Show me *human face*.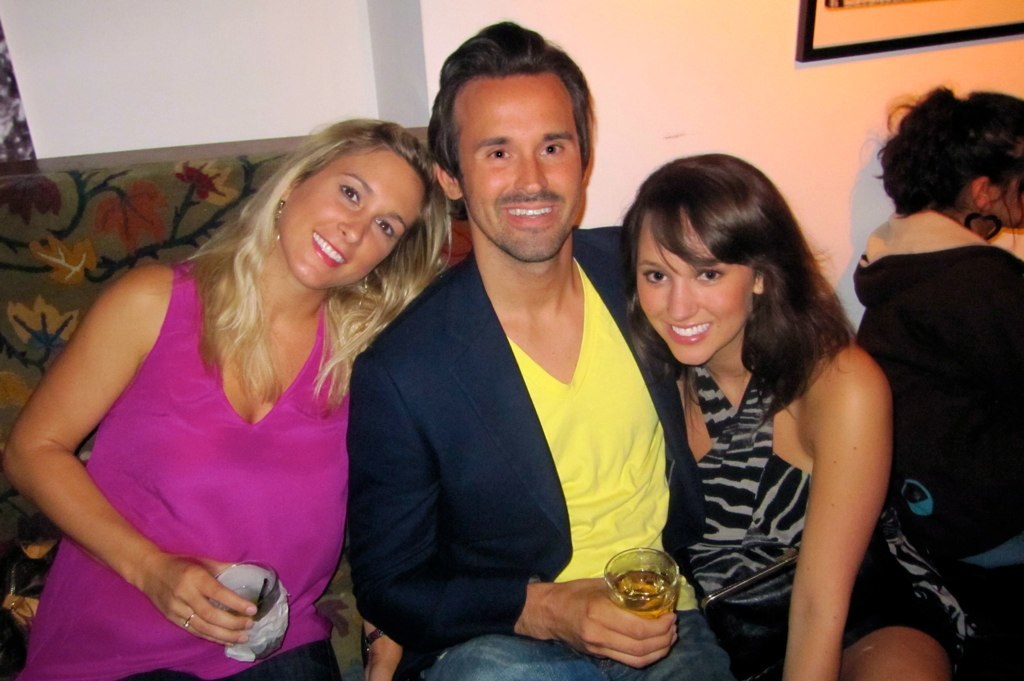
*human face* is here: Rect(279, 150, 424, 291).
